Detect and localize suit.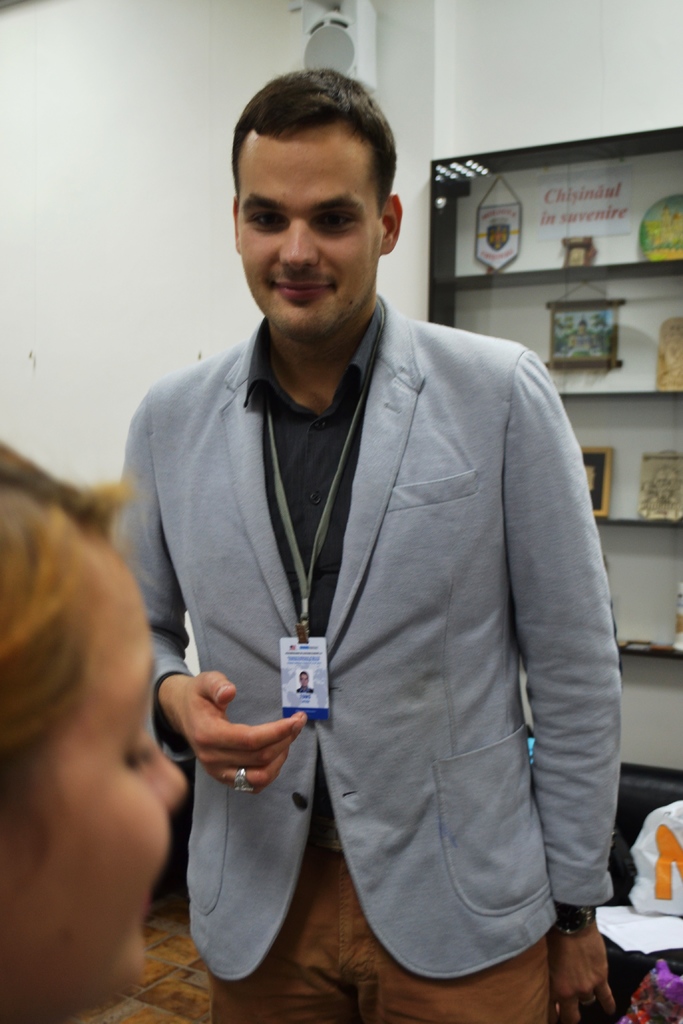
Localized at region(128, 159, 620, 1008).
